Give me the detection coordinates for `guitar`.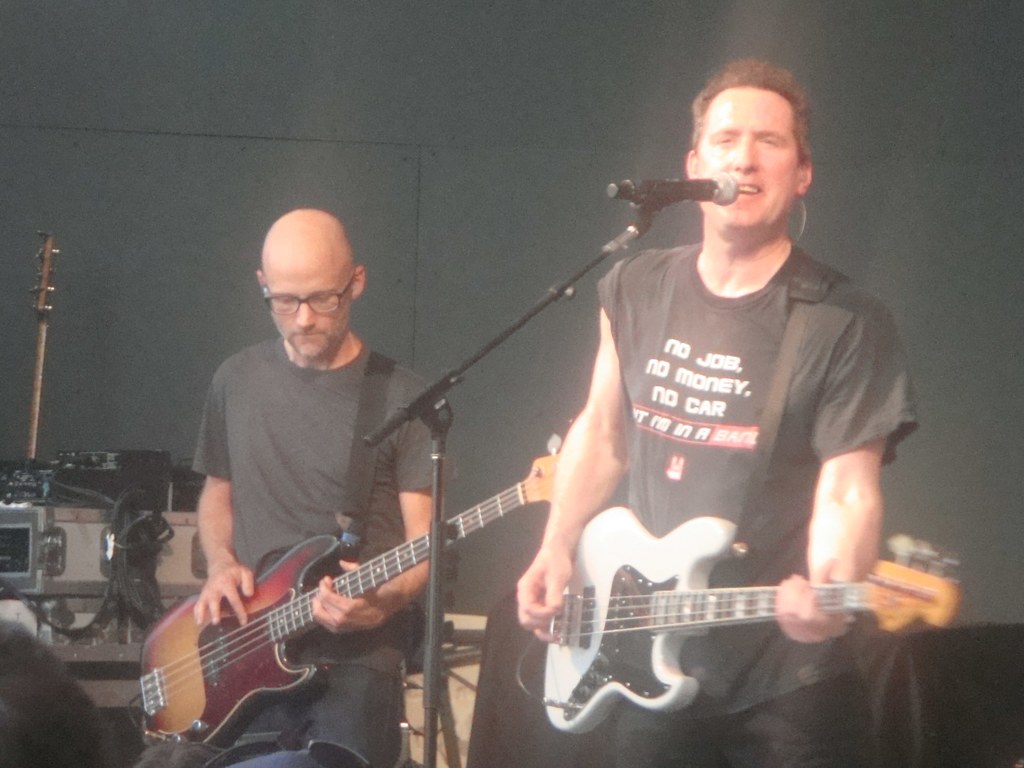
{"left": 20, "top": 223, "right": 59, "bottom": 465}.
